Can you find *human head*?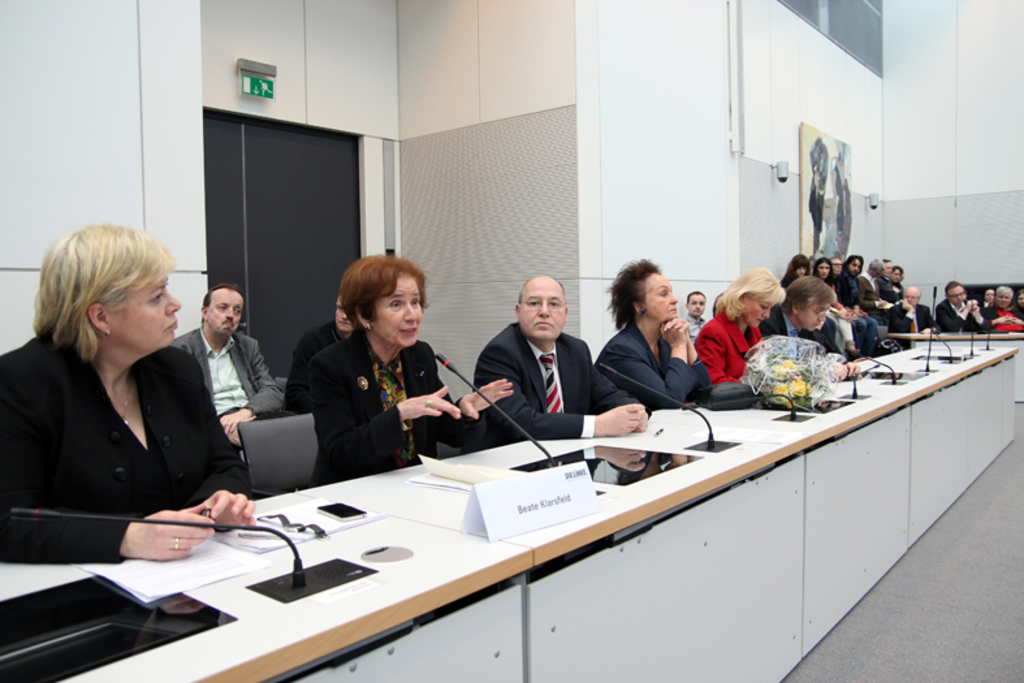
Yes, bounding box: select_region(36, 219, 182, 362).
